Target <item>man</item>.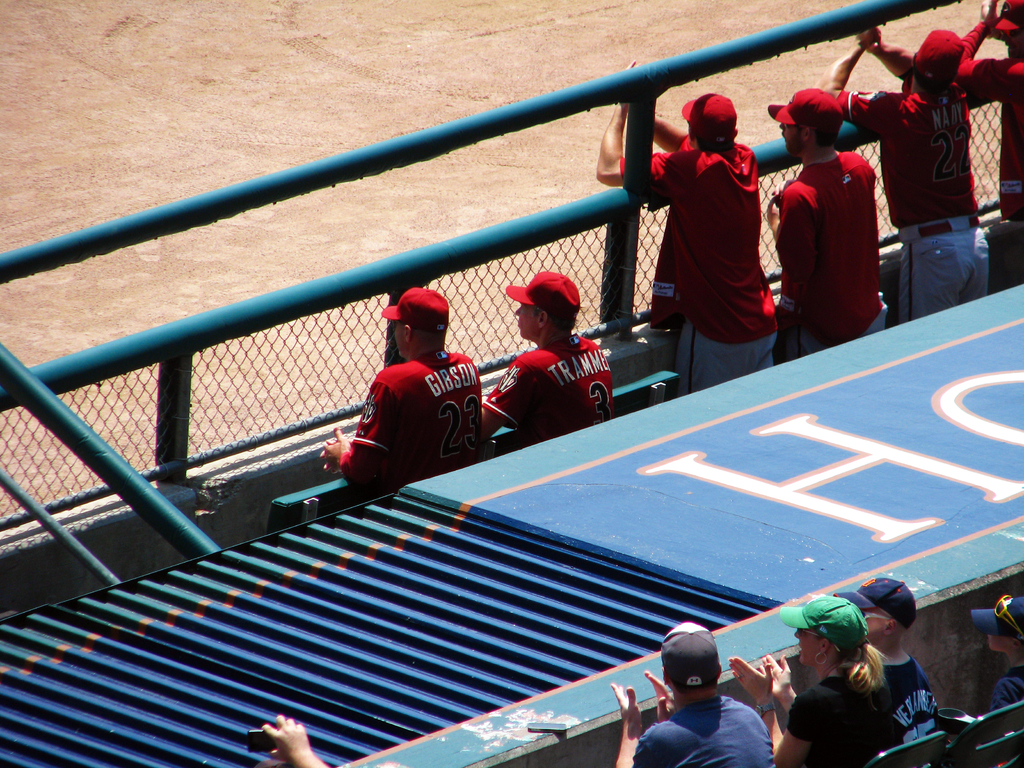
Target region: box=[320, 284, 490, 502].
